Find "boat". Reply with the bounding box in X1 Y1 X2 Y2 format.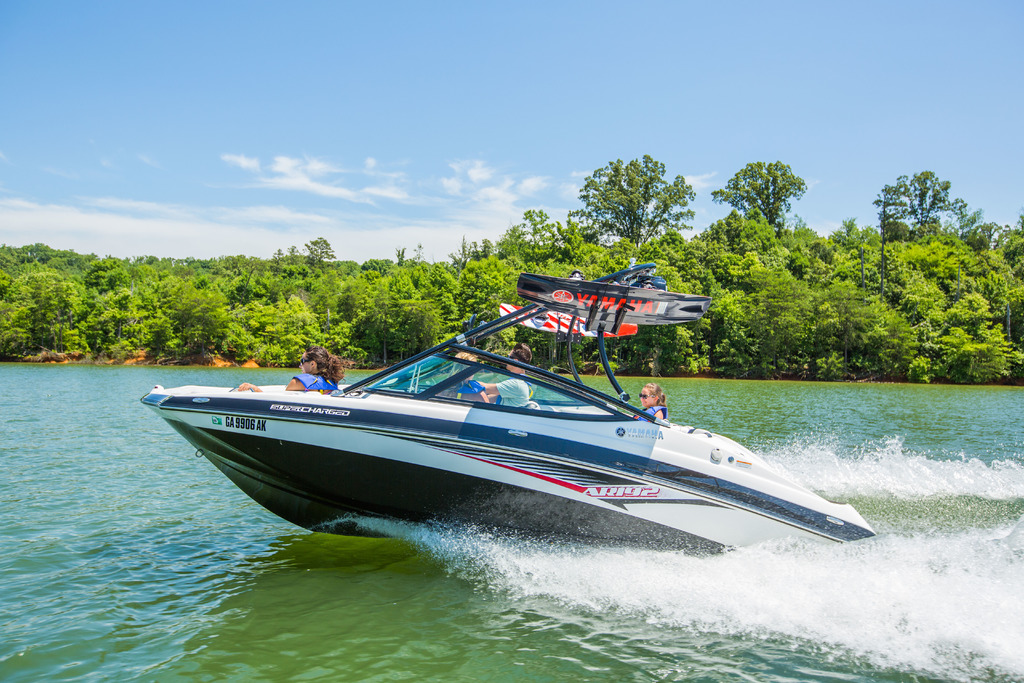
140 292 881 563.
